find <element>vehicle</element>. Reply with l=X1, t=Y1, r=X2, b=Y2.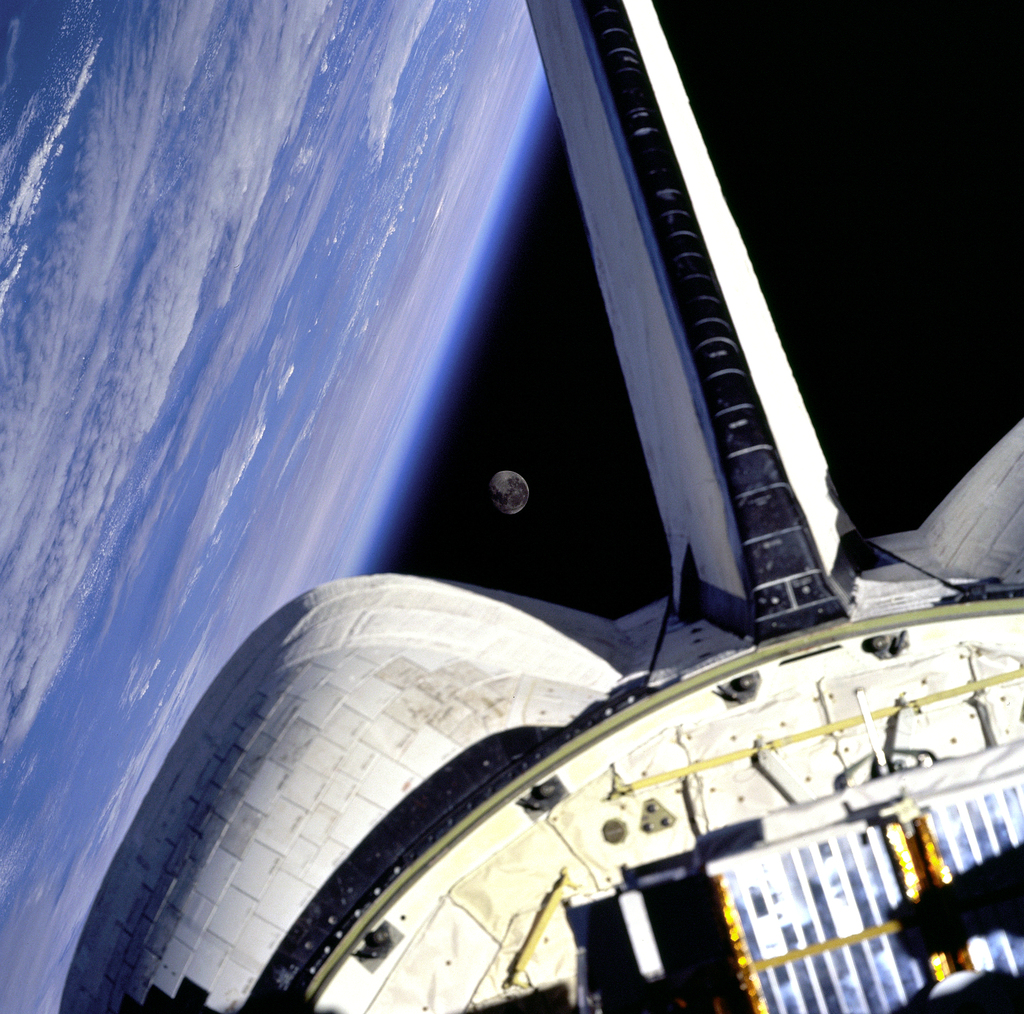
l=60, t=0, r=1023, b=1013.
